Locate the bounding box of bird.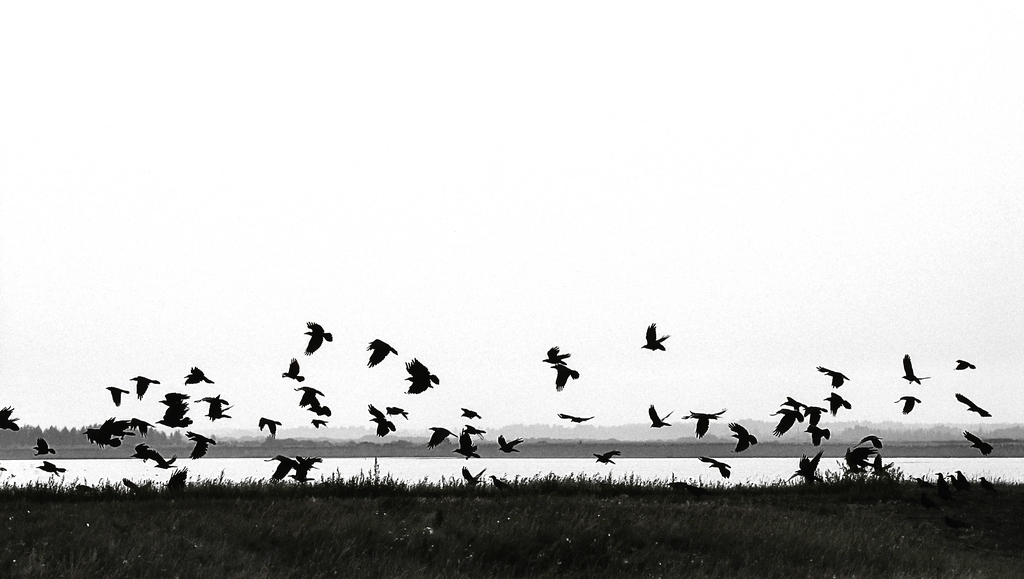
Bounding box: crop(634, 318, 683, 369).
